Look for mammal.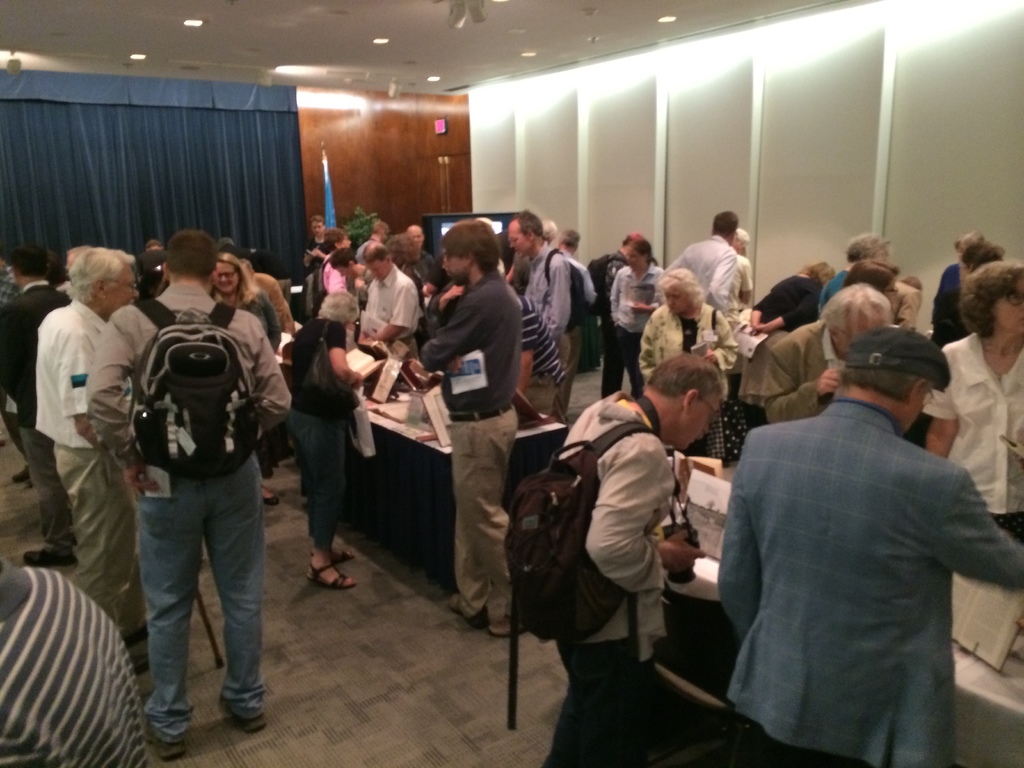
Found: (x1=598, y1=230, x2=666, y2=397).
